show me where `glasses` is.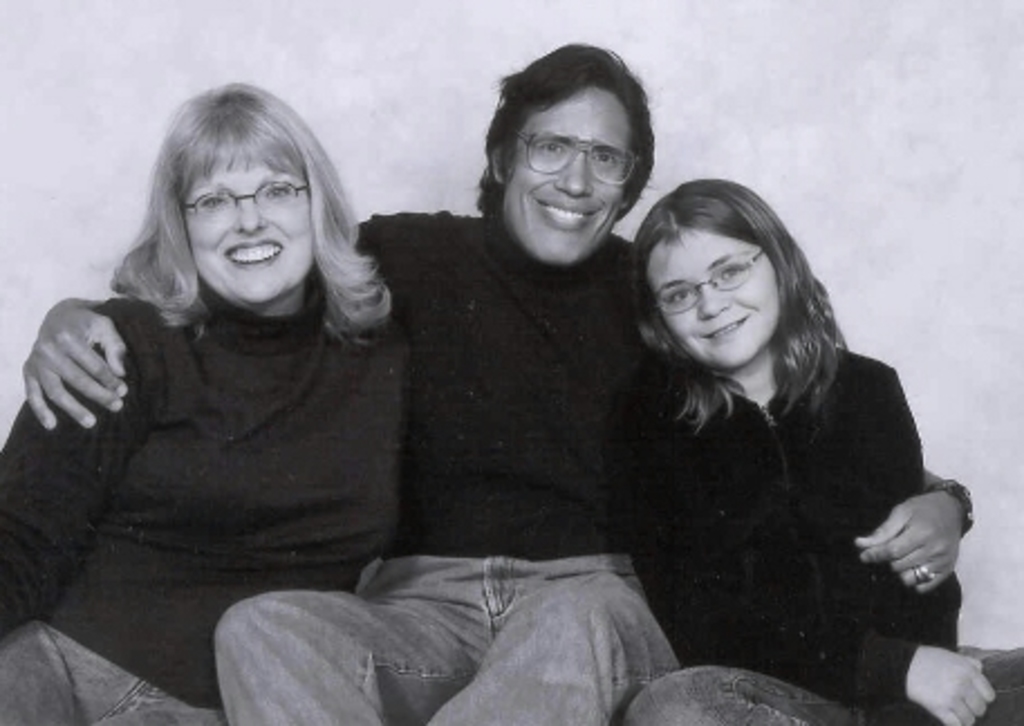
`glasses` is at box(650, 240, 771, 320).
